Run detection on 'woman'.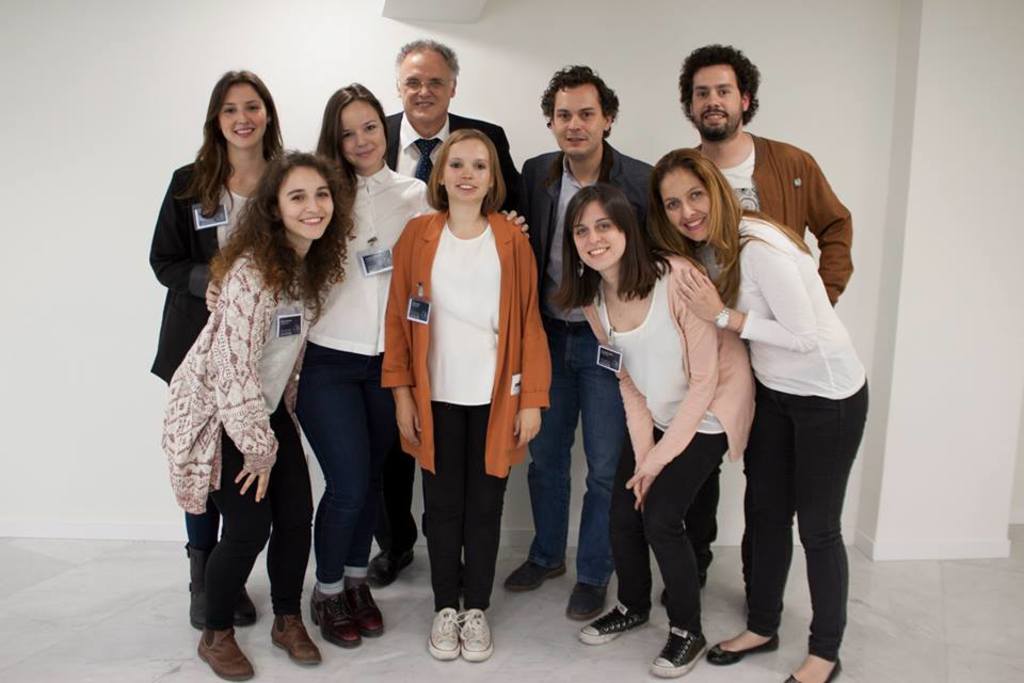
Result: 383/126/551/656.
